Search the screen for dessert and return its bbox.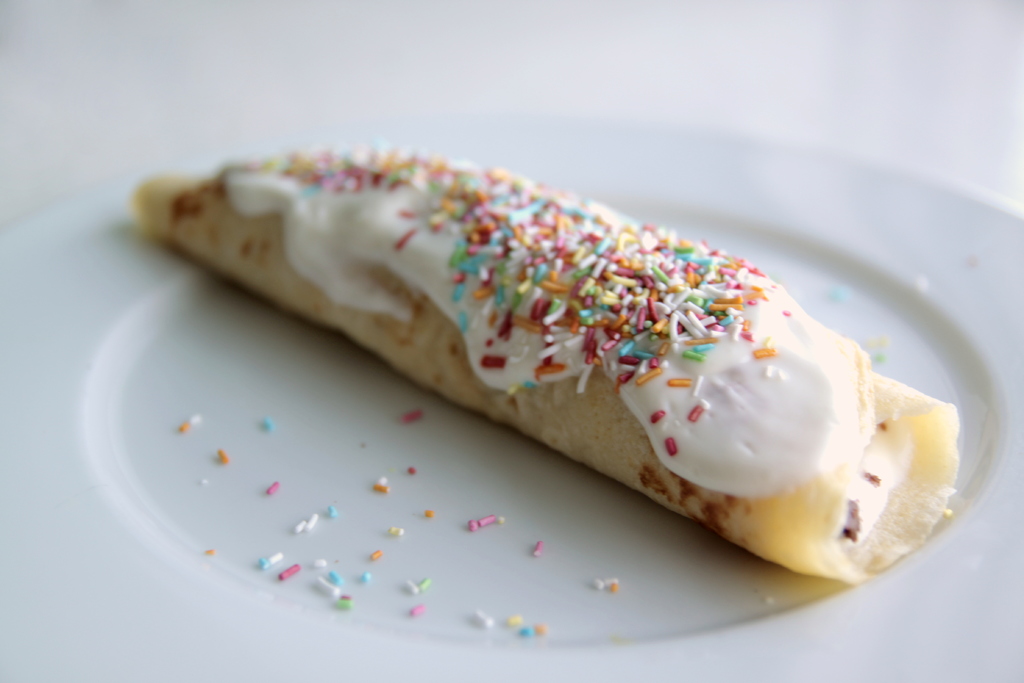
Found: <region>113, 123, 948, 591</region>.
